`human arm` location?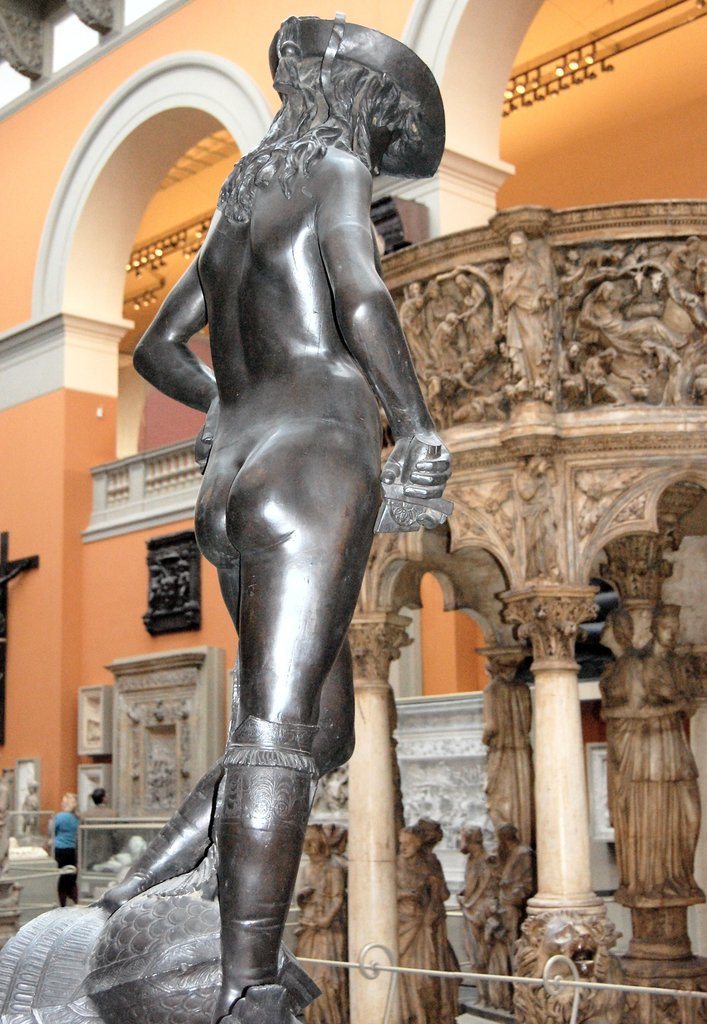
651 676 705 712
